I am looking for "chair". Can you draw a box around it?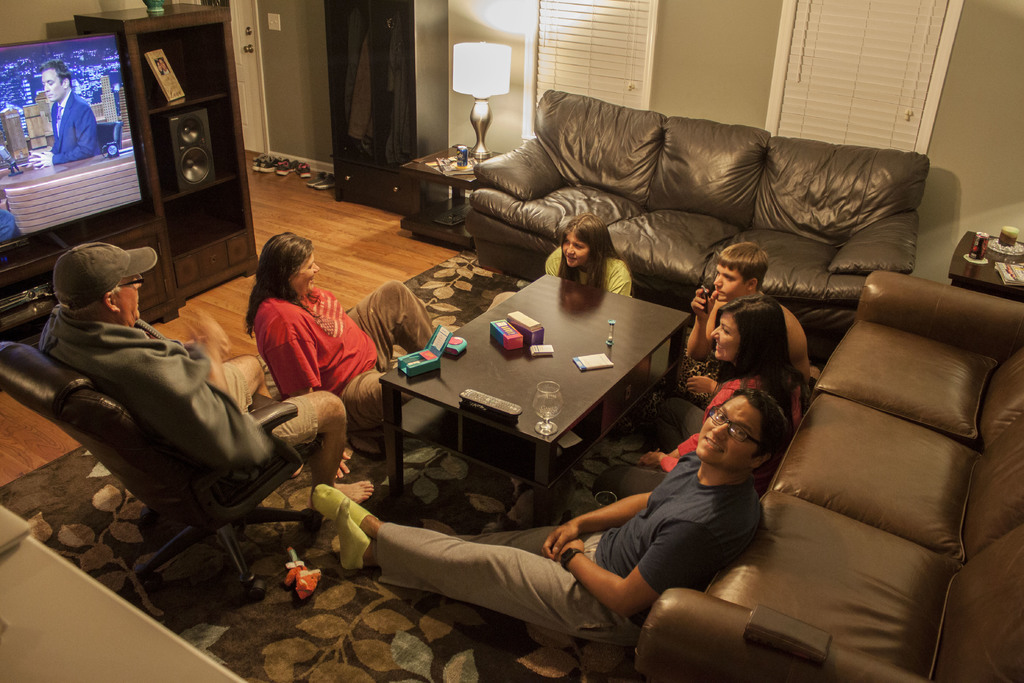
Sure, the bounding box is bbox(0, 340, 323, 602).
